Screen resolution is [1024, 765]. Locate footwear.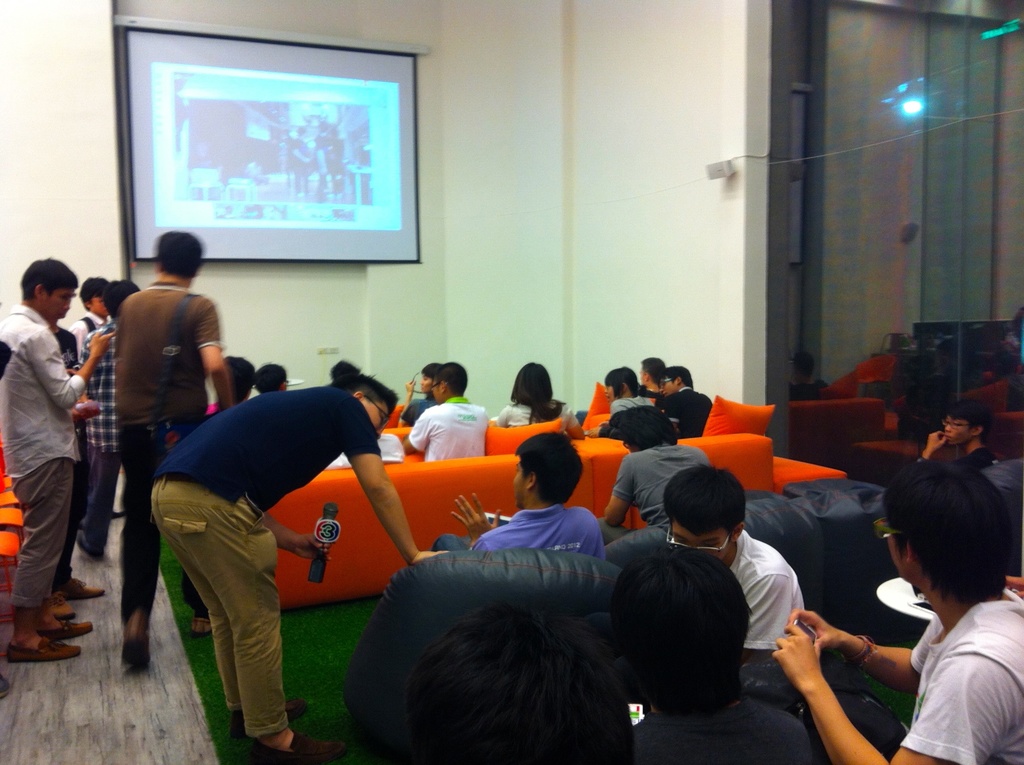
detection(223, 701, 305, 736).
